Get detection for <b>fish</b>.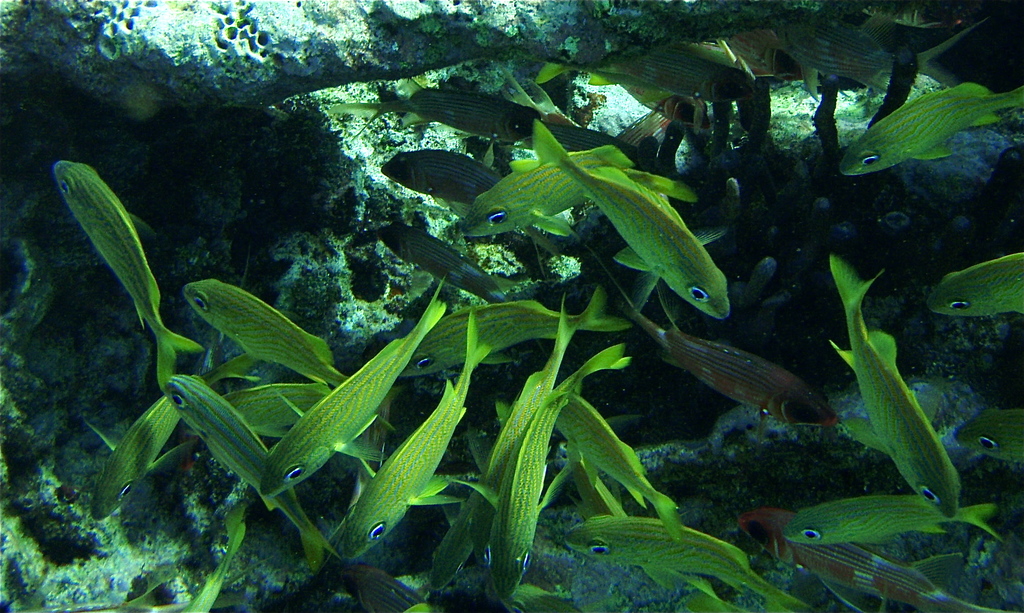
Detection: box=[262, 274, 454, 500].
